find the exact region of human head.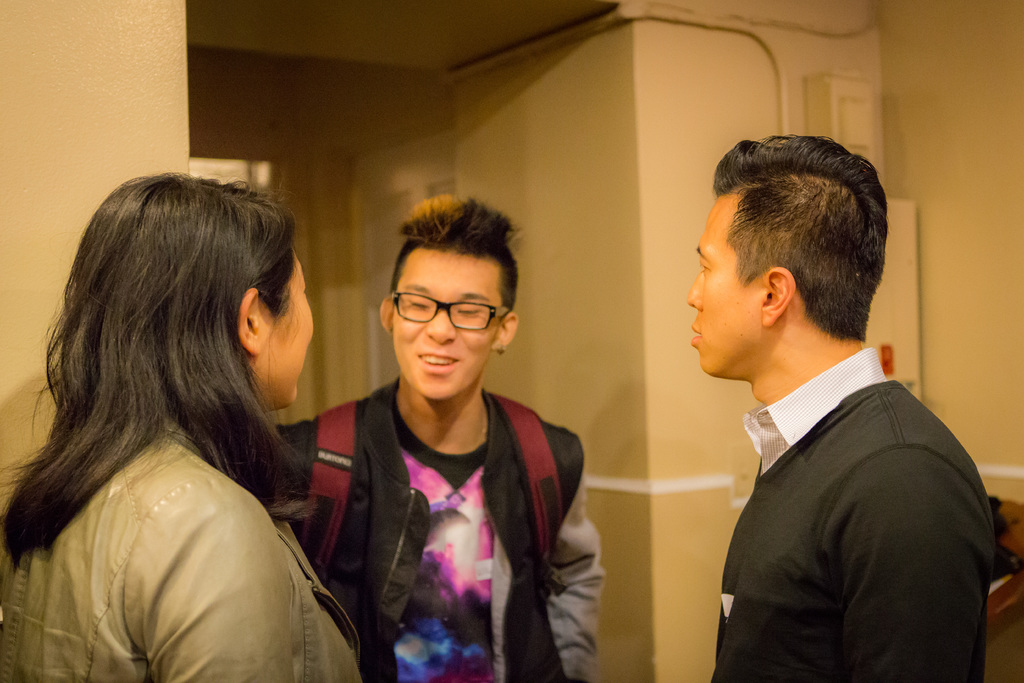
Exact region: [x1=691, y1=124, x2=894, y2=402].
